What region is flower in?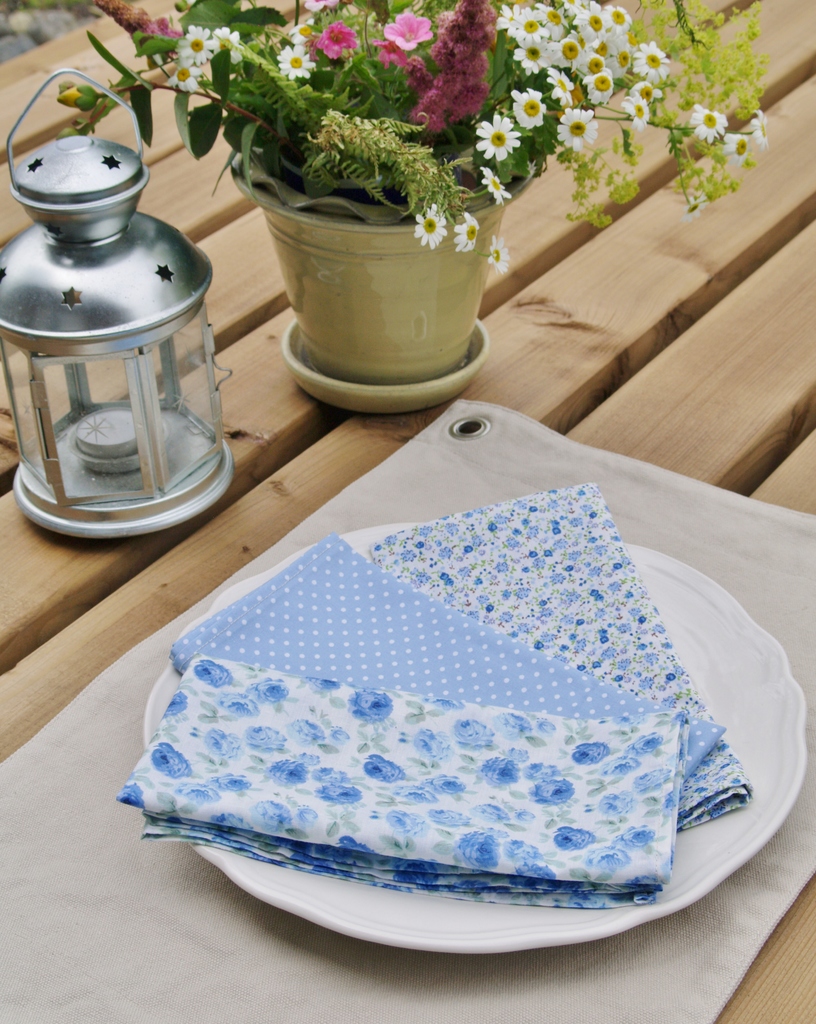
{"x1": 478, "y1": 163, "x2": 513, "y2": 207}.
